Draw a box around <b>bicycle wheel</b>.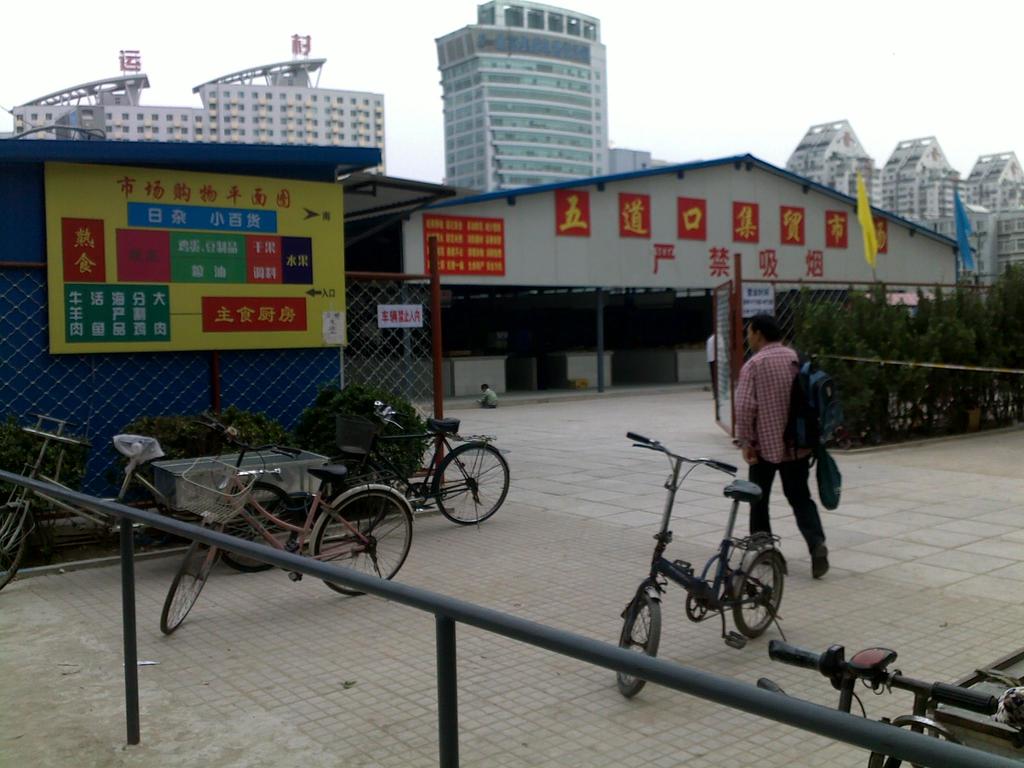
{"x1": 214, "y1": 479, "x2": 300, "y2": 570}.
